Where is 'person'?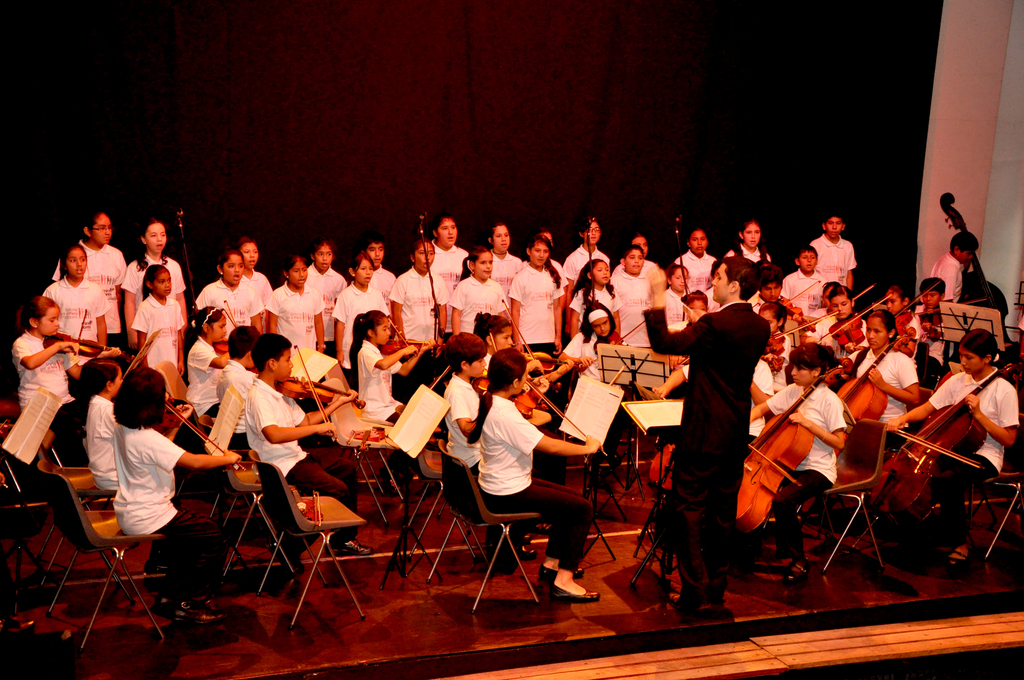
locate(84, 357, 127, 492).
